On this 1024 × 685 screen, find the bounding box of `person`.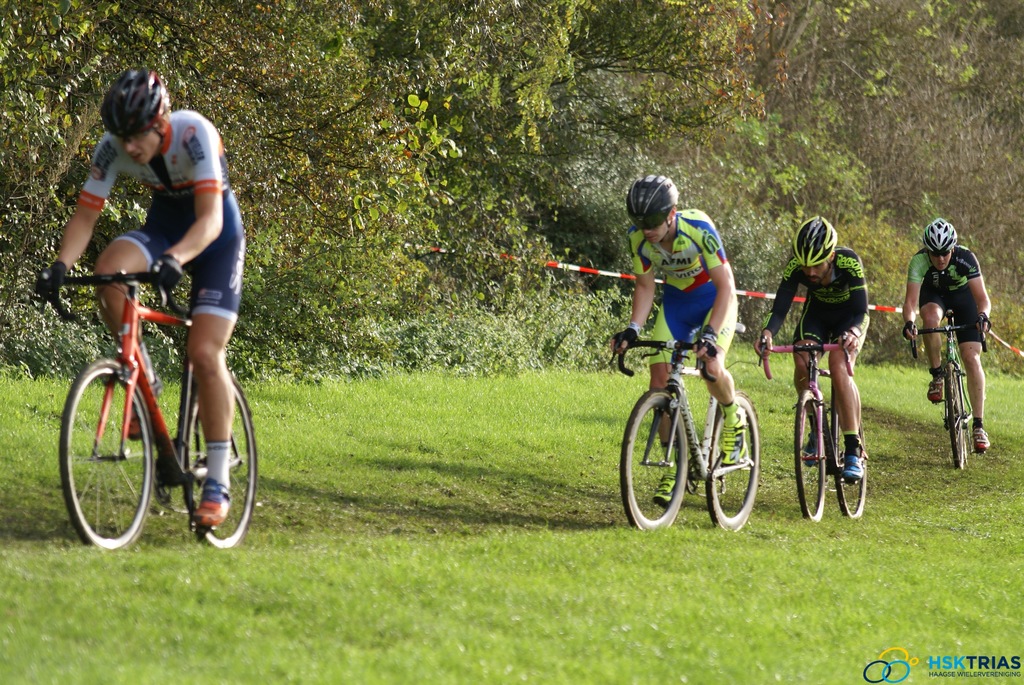
Bounding box: 900/218/991/452.
